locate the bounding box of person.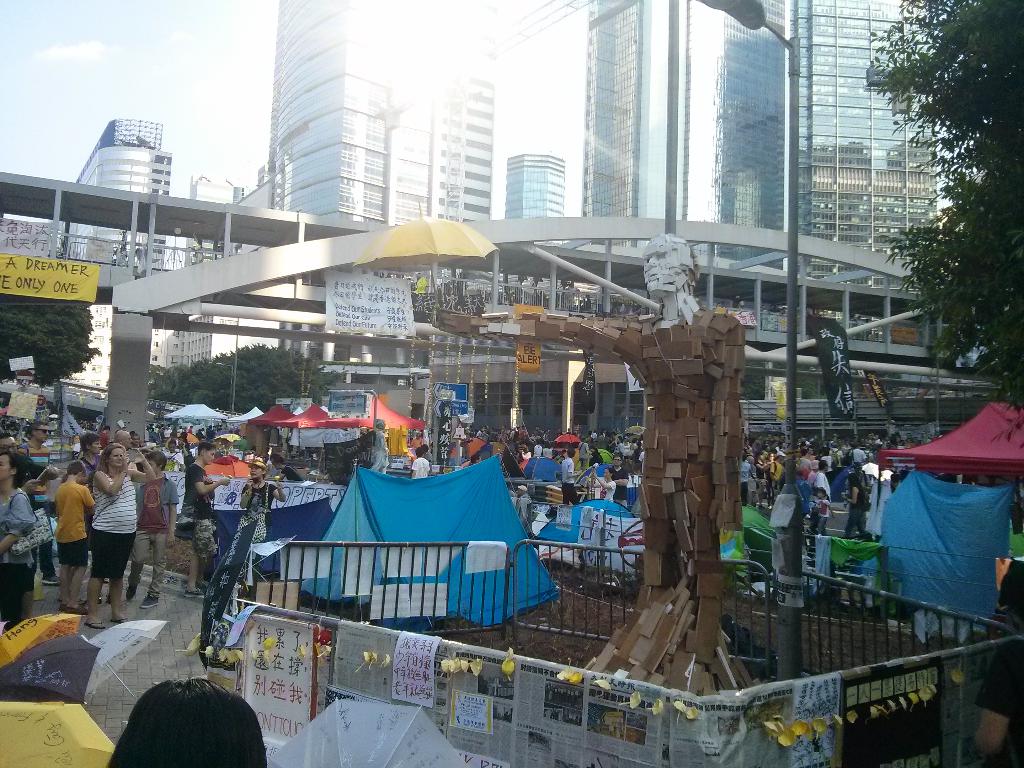
Bounding box: (86, 427, 134, 631).
